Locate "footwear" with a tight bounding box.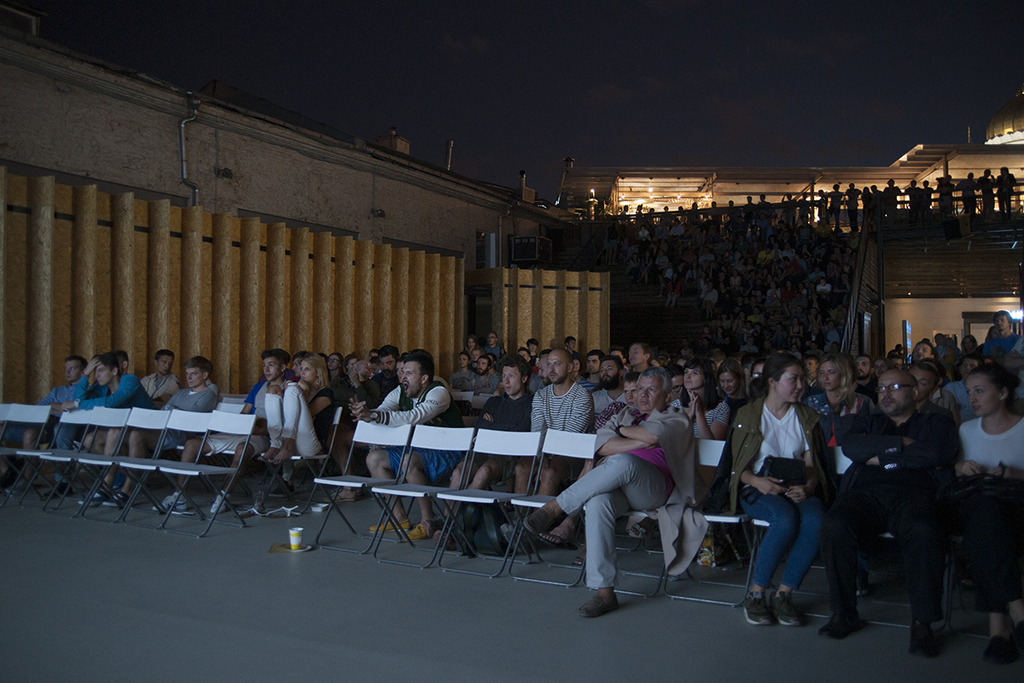
(left=322, top=487, right=356, bottom=503).
